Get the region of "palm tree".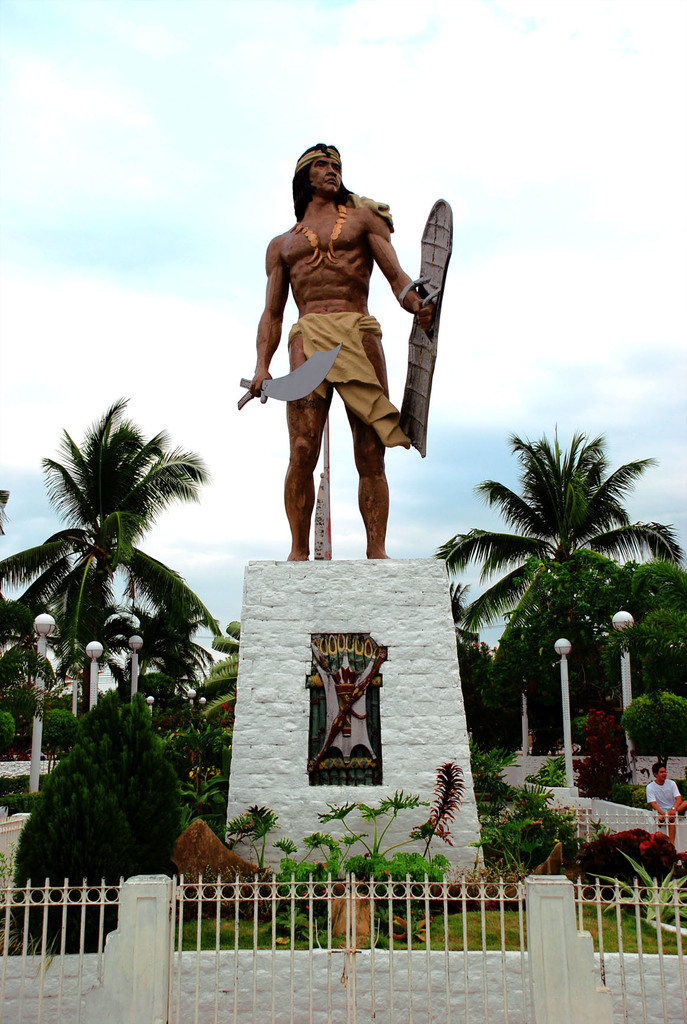
(113,588,185,746).
